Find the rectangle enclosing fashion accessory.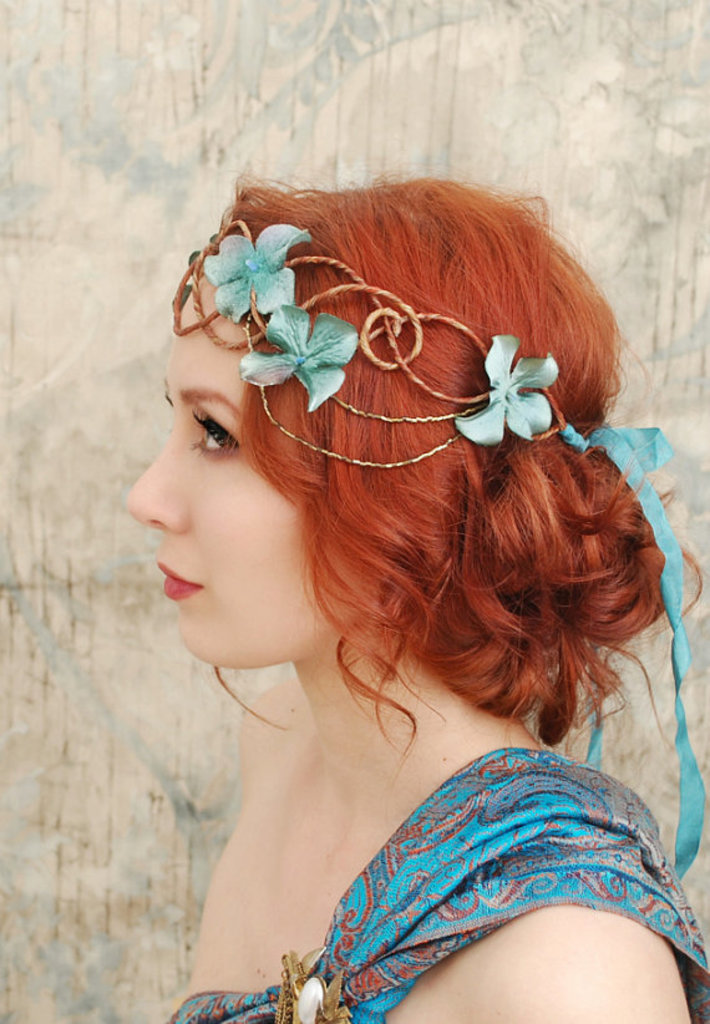
563, 422, 709, 881.
